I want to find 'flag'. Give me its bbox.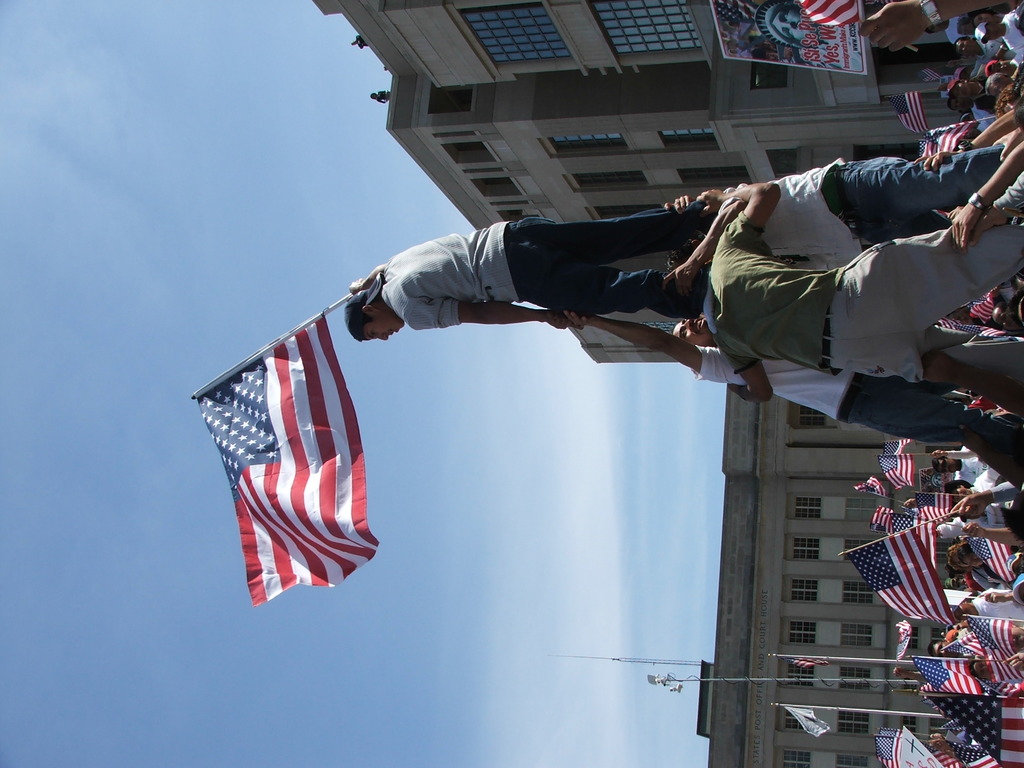
bbox(967, 535, 1017, 586).
